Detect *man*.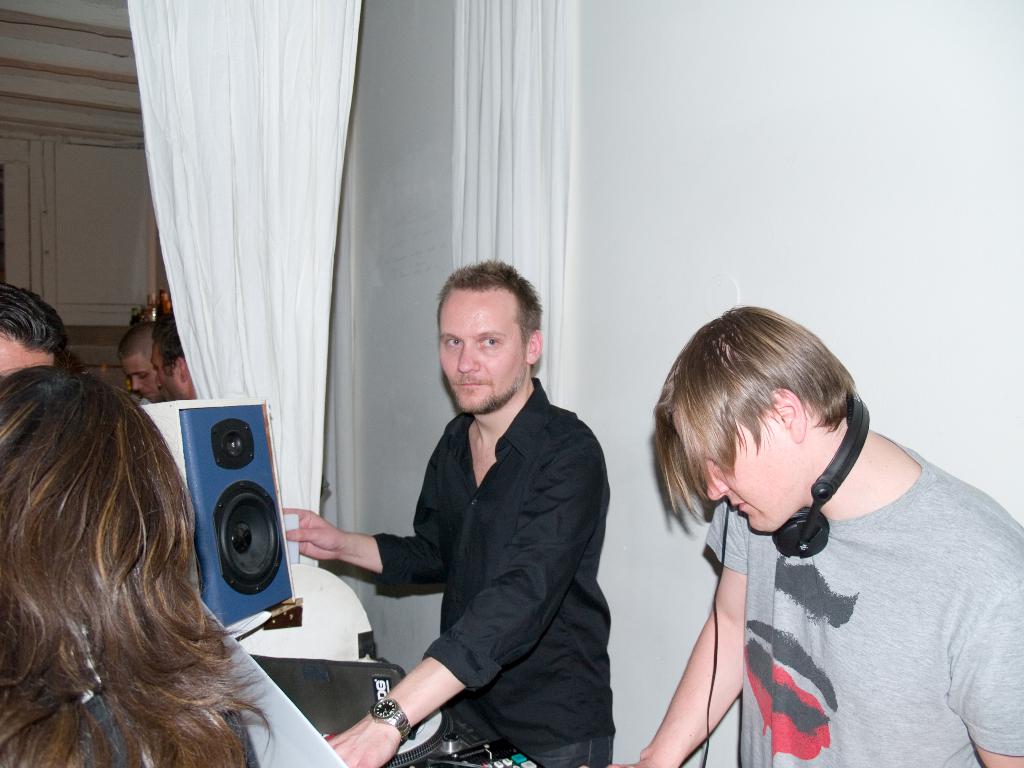
Detected at 328, 259, 623, 754.
